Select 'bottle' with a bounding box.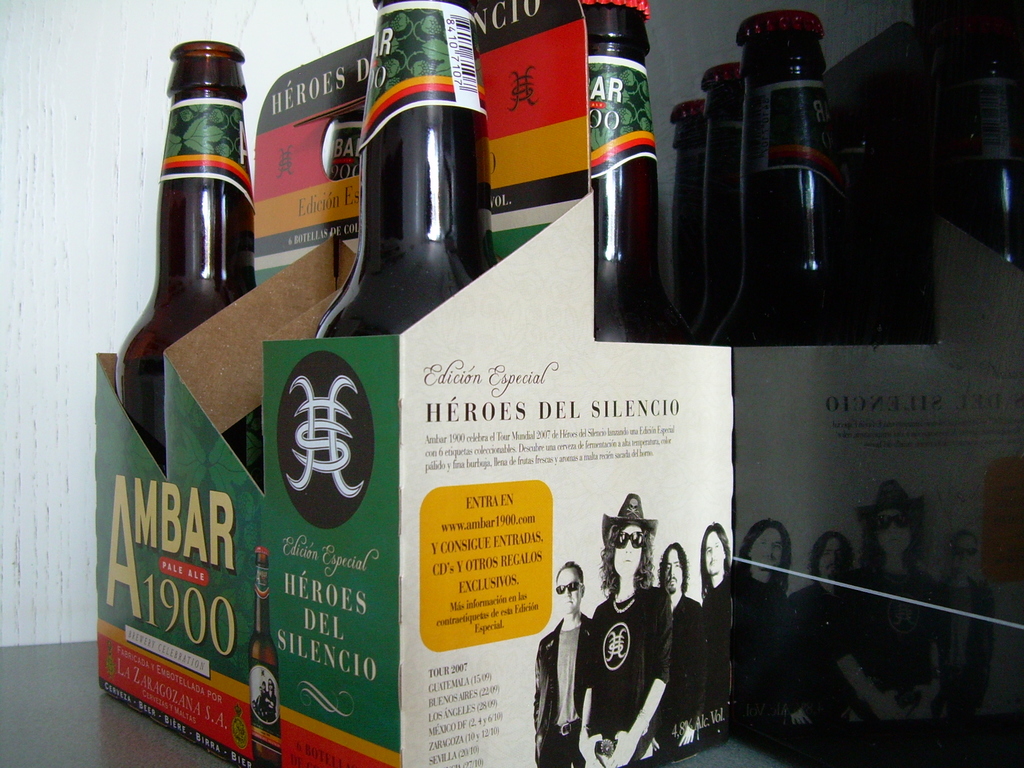
(left=719, top=14, right=855, bottom=362).
